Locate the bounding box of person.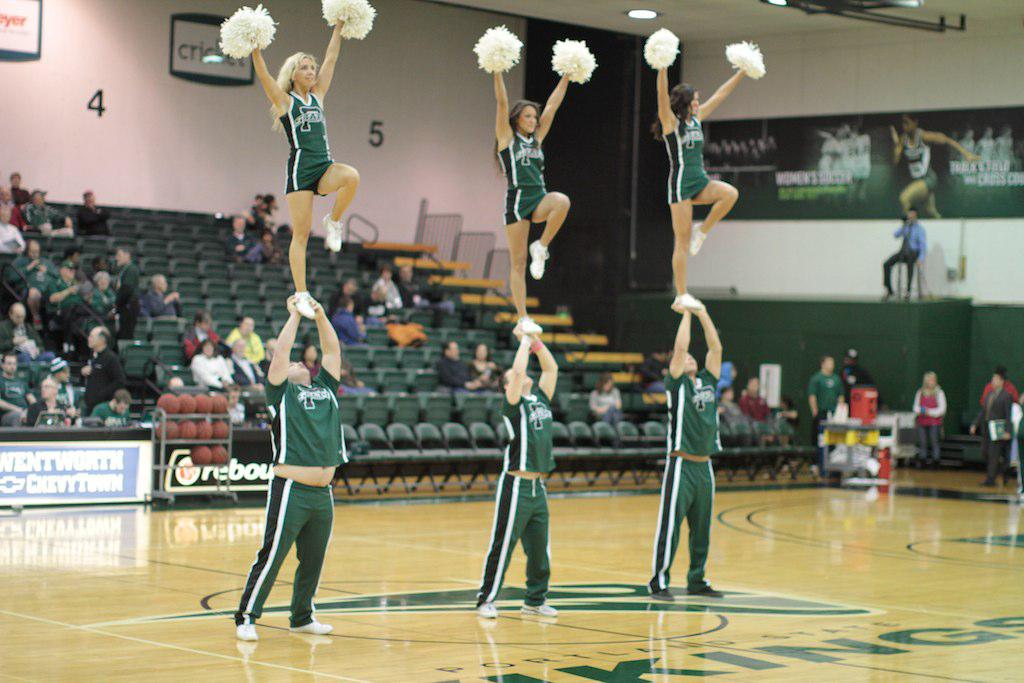
Bounding box: left=873, top=207, right=926, bottom=302.
